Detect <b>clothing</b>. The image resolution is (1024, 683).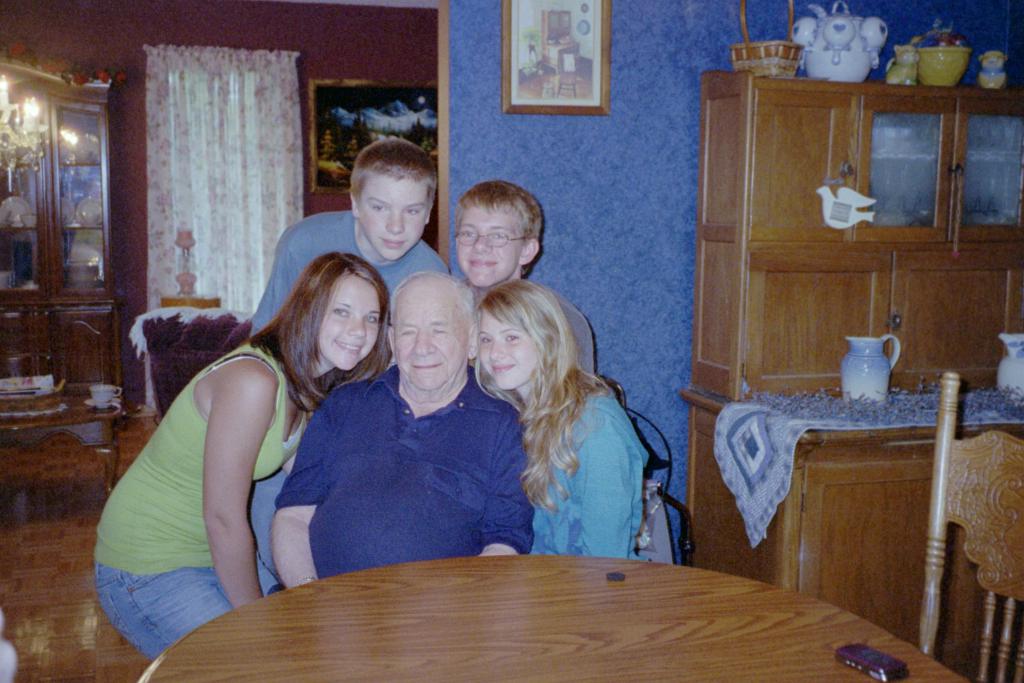
(268, 365, 535, 596).
